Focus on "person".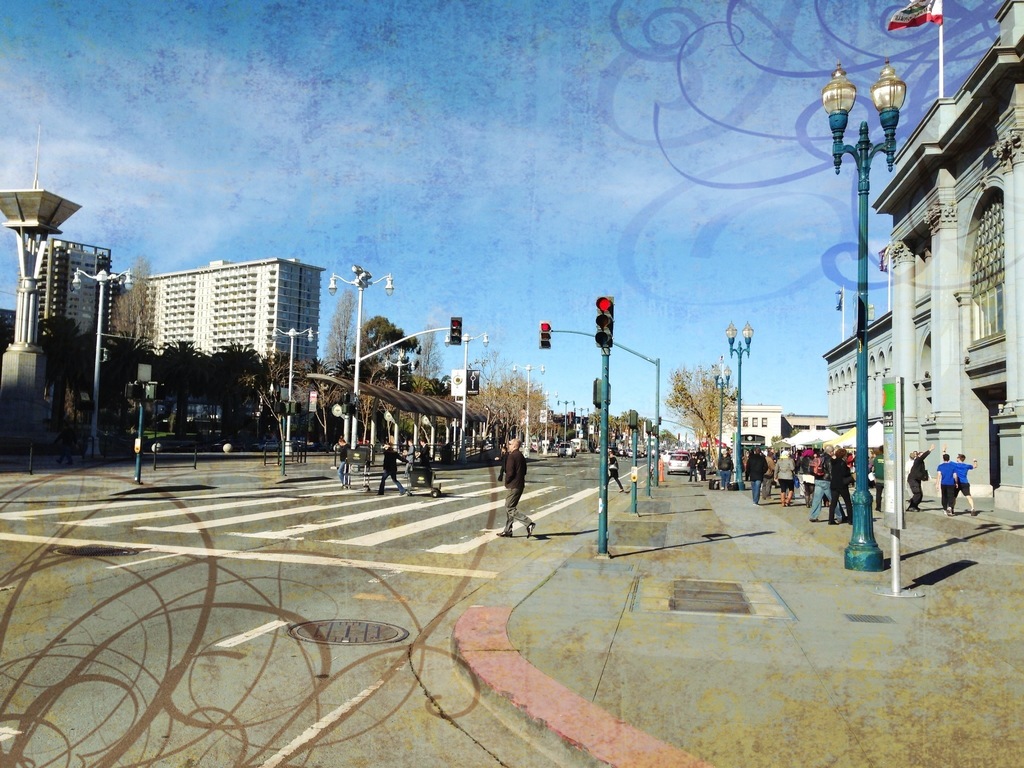
Focused at [934, 451, 961, 516].
